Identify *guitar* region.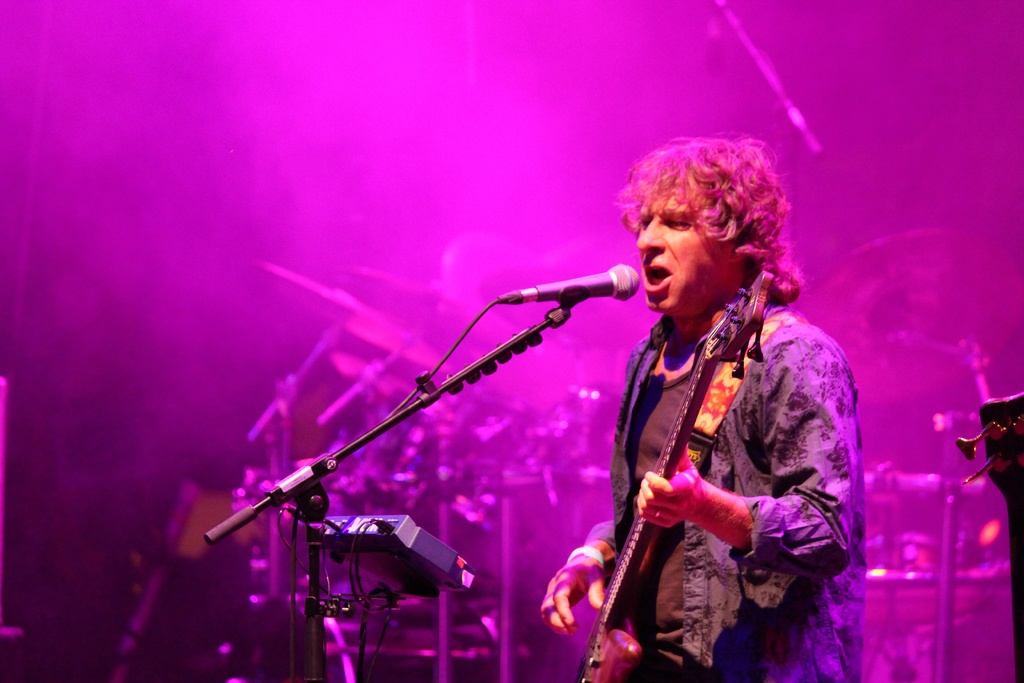
Region: bbox(549, 267, 828, 678).
